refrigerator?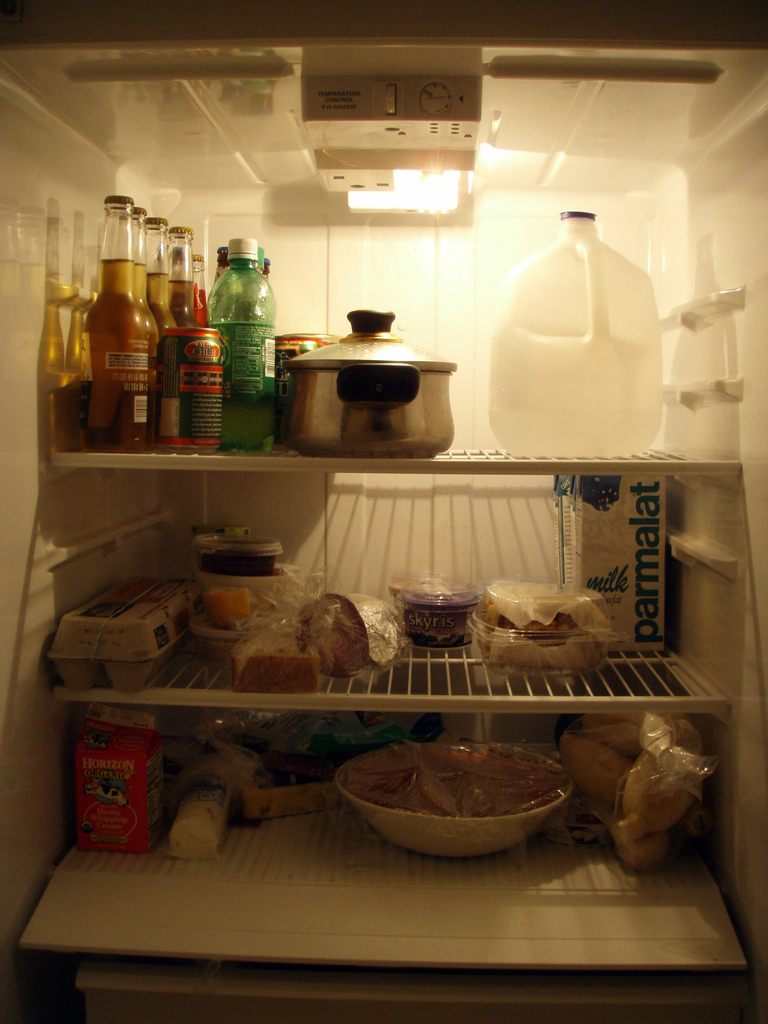
[left=5, top=4, right=764, bottom=1021]
